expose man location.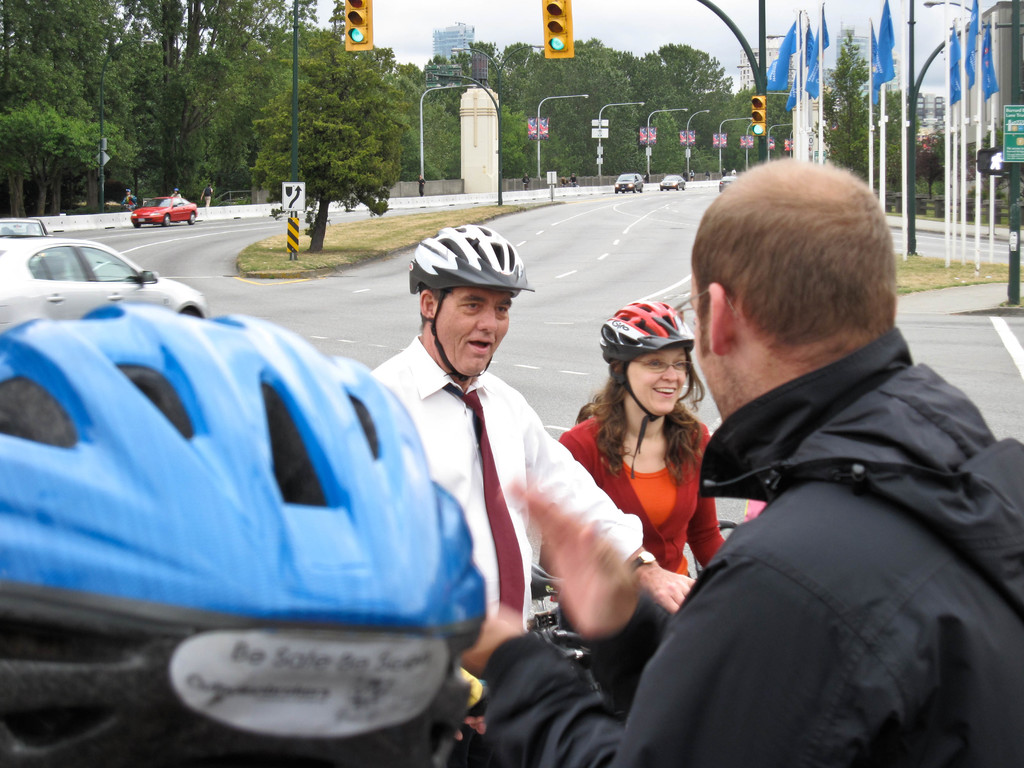
Exposed at crop(426, 155, 1023, 767).
